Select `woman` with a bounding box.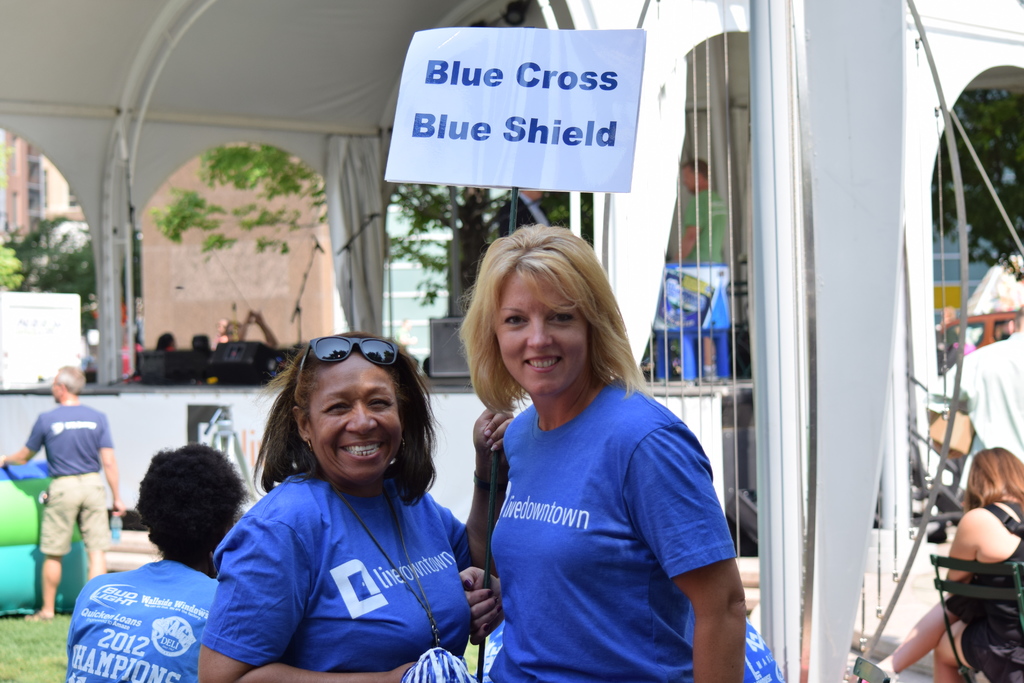
[x1=197, y1=324, x2=507, y2=682].
